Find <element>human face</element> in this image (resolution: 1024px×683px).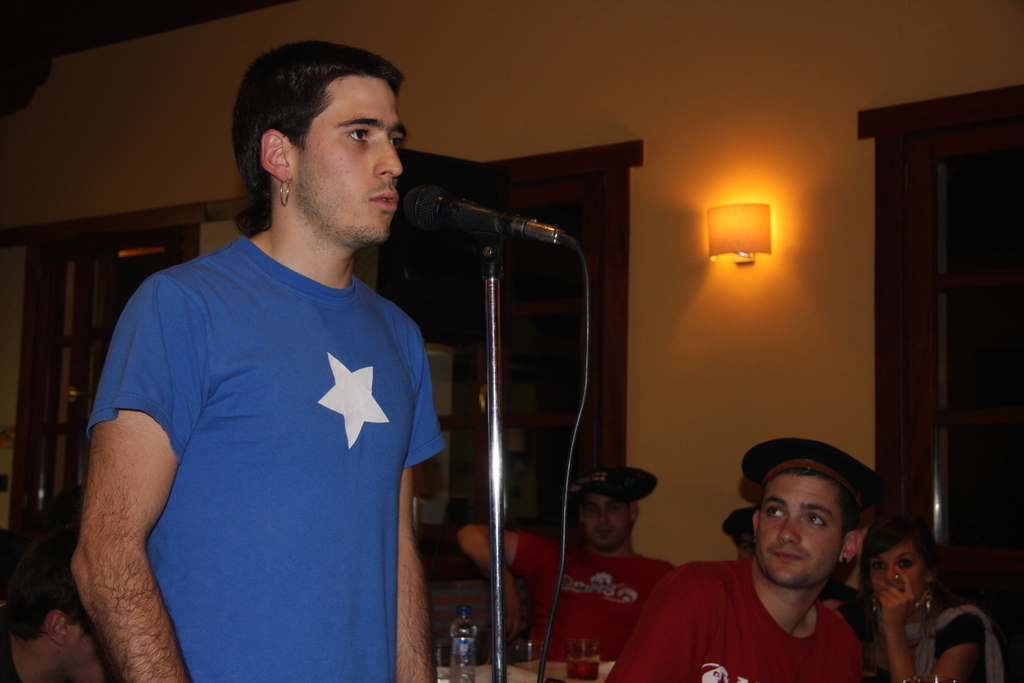
(x1=582, y1=493, x2=647, y2=555).
